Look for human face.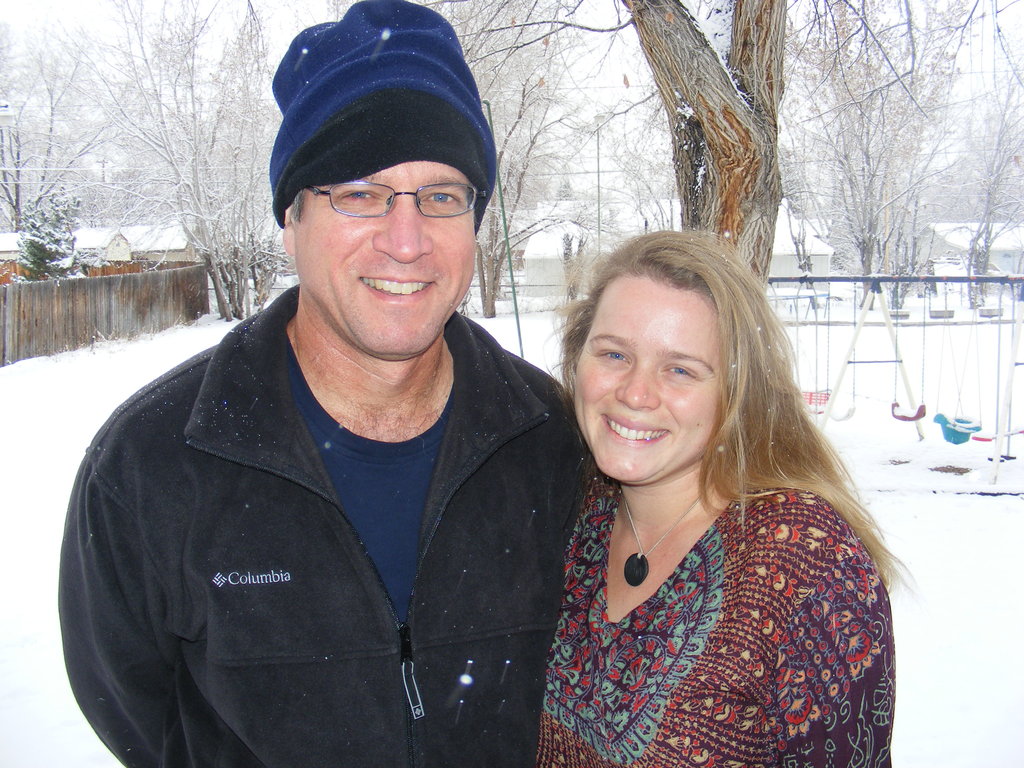
Found: 291 164 474 362.
